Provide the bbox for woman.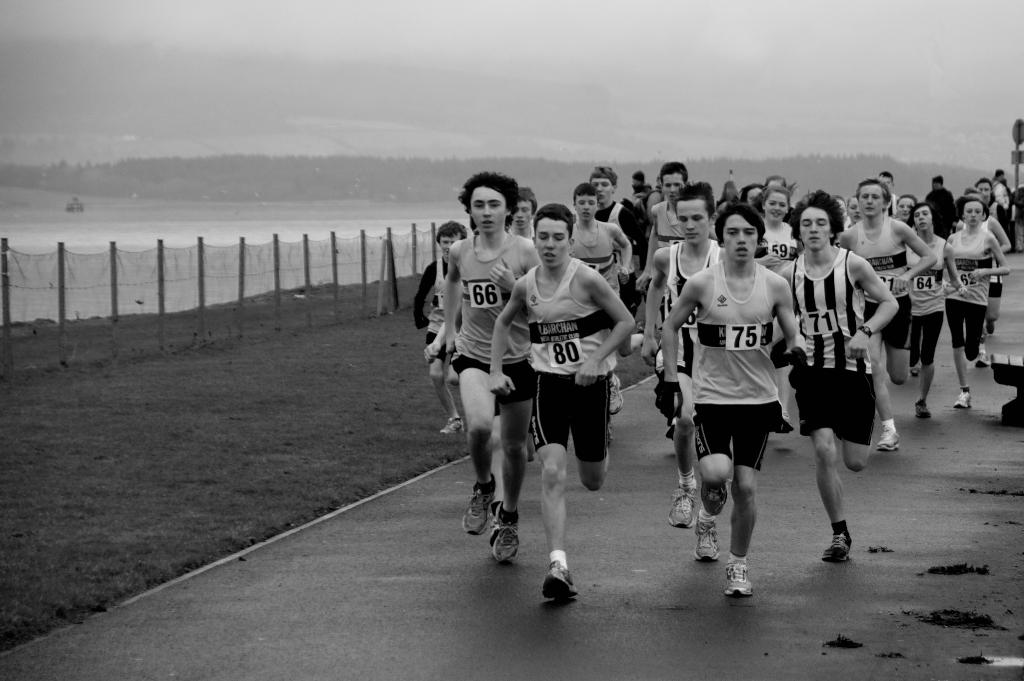
<region>945, 196, 1011, 407</region>.
